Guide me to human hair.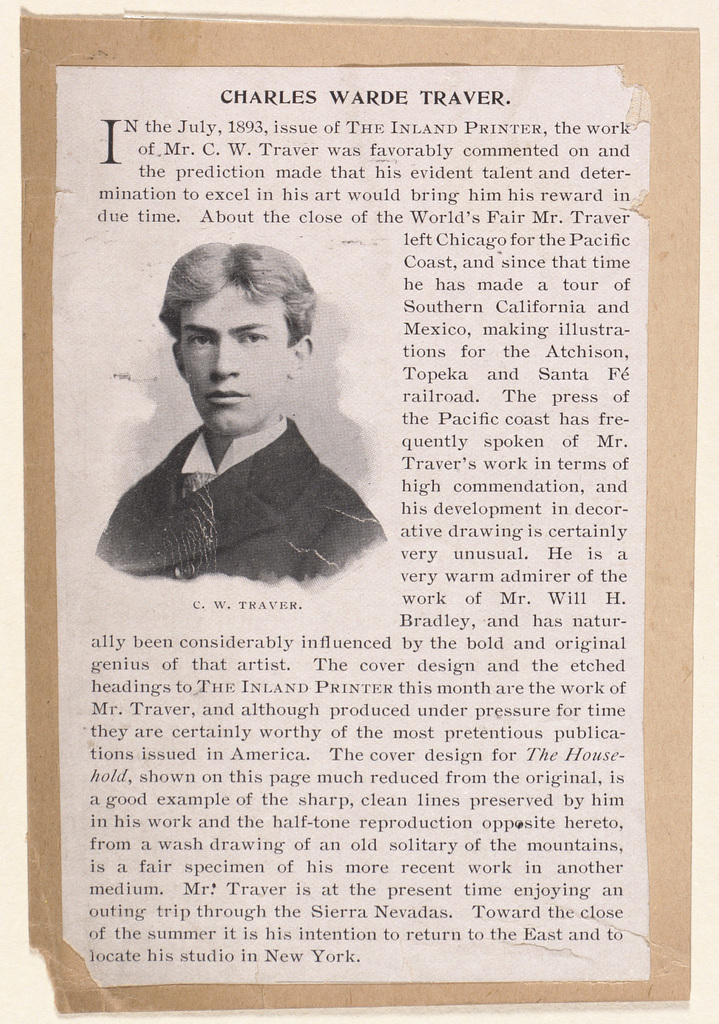
Guidance: (159,241,322,339).
